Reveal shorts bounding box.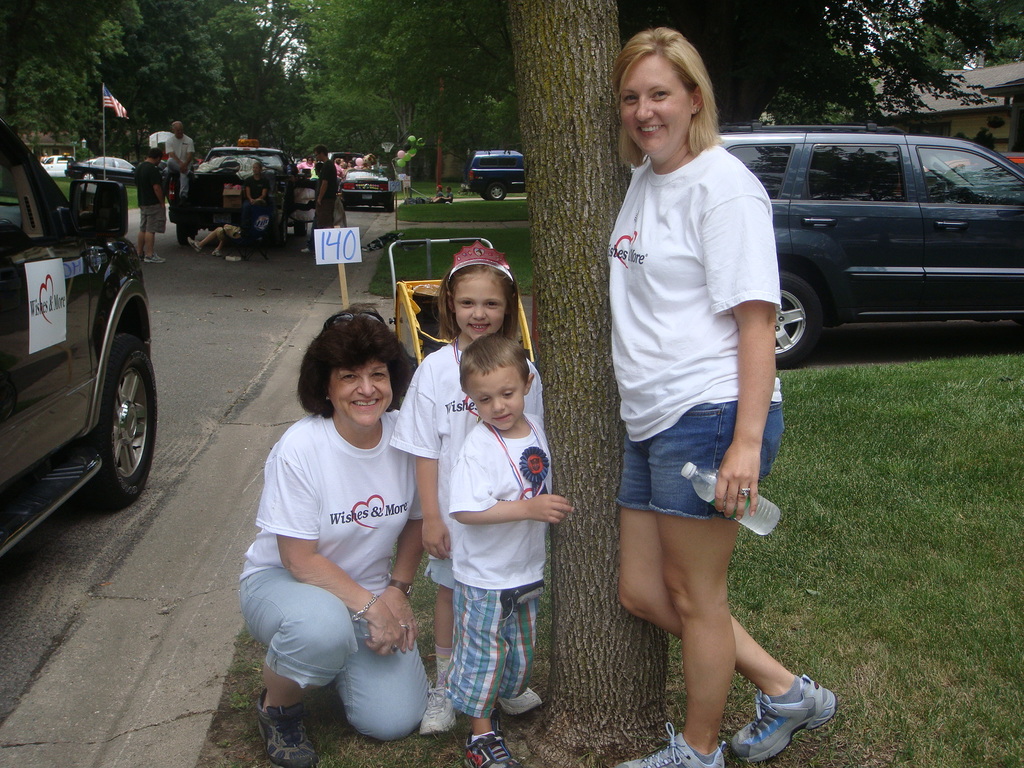
Revealed: bbox(616, 401, 783, 521).
